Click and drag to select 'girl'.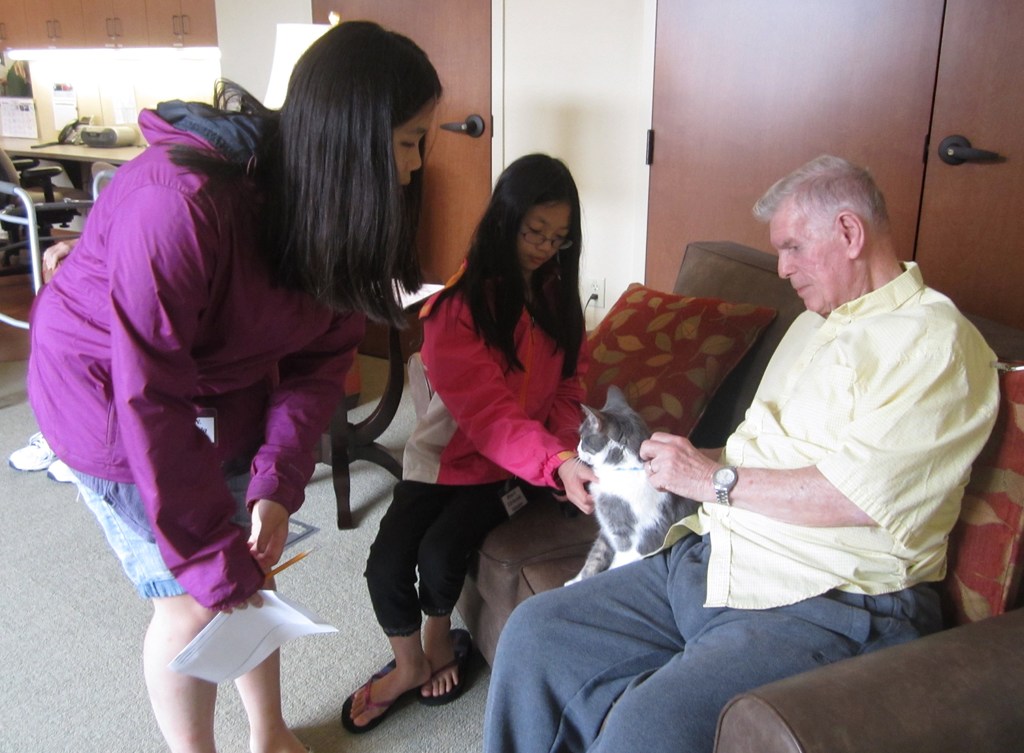
Selection: l=345, t=151, r=620, b=706.
